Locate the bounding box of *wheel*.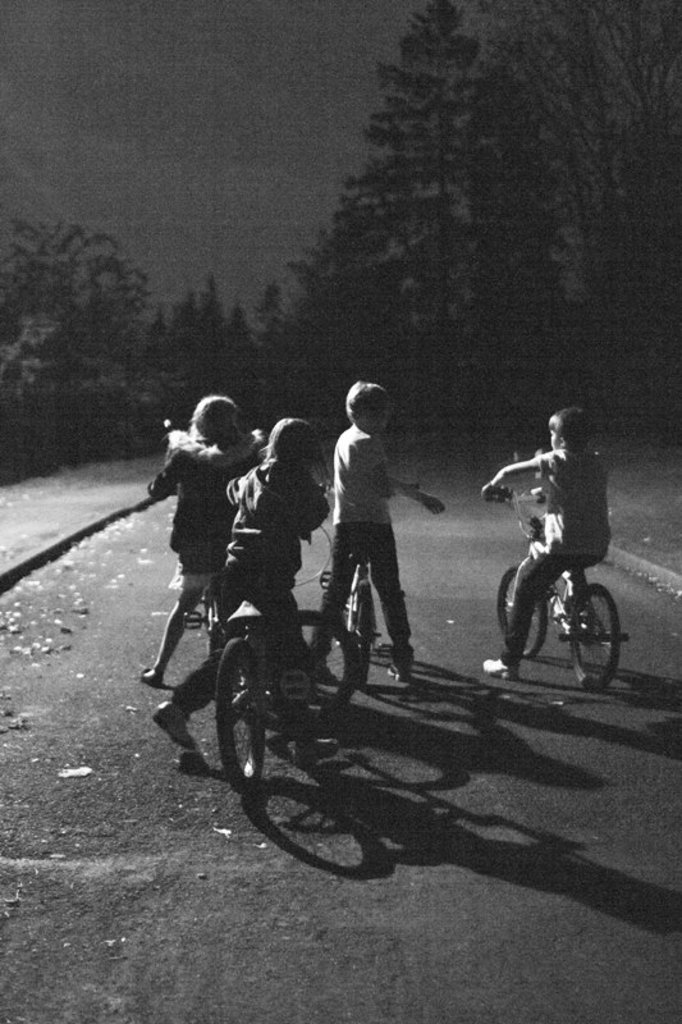
Bounding box: region(209, 636, 267, 787).
